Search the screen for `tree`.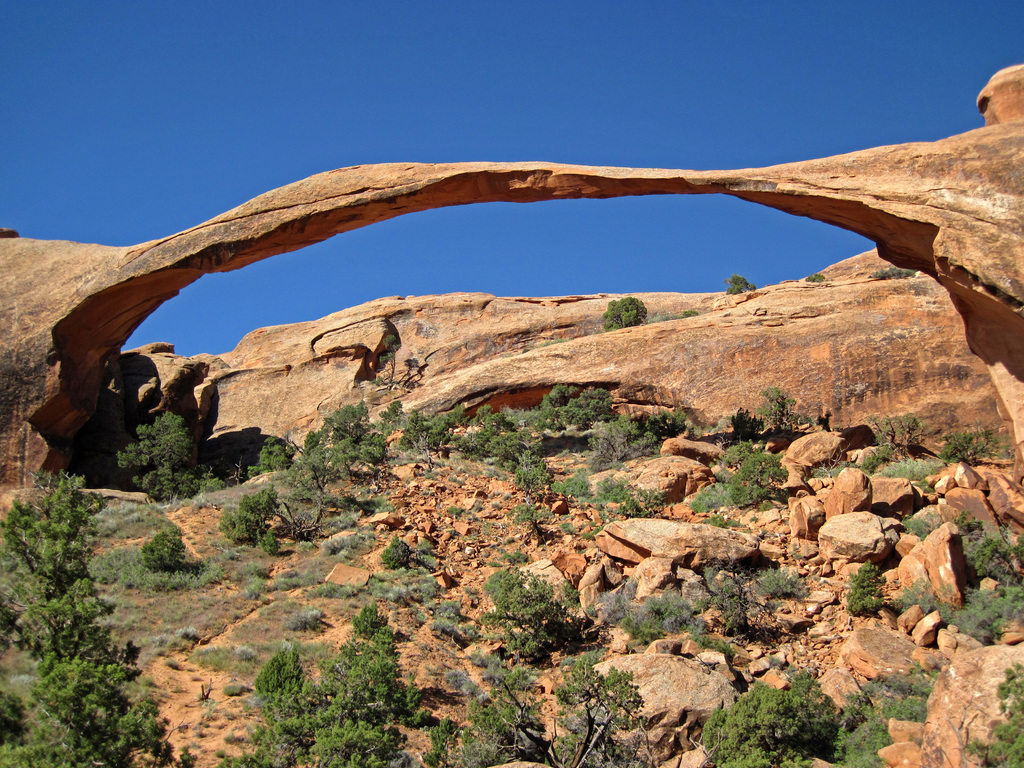
Found at left=477, top=568, right=600, bottom=666.
